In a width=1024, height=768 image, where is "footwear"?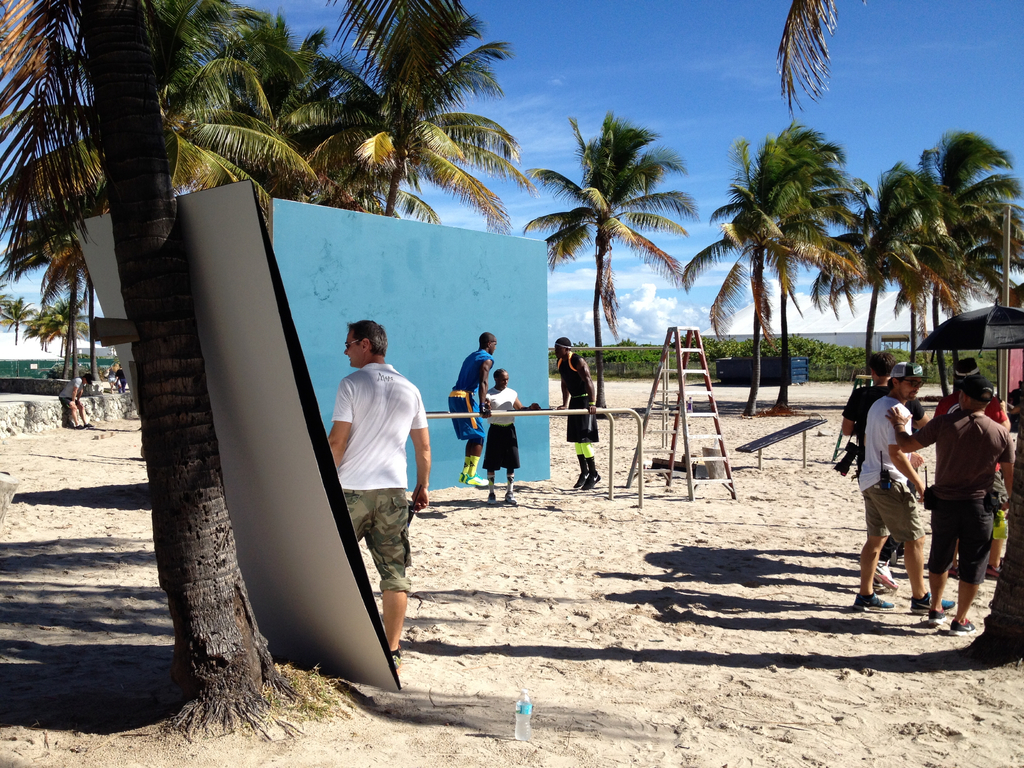
x1=570 y1=459 x2=588 y2=485.
